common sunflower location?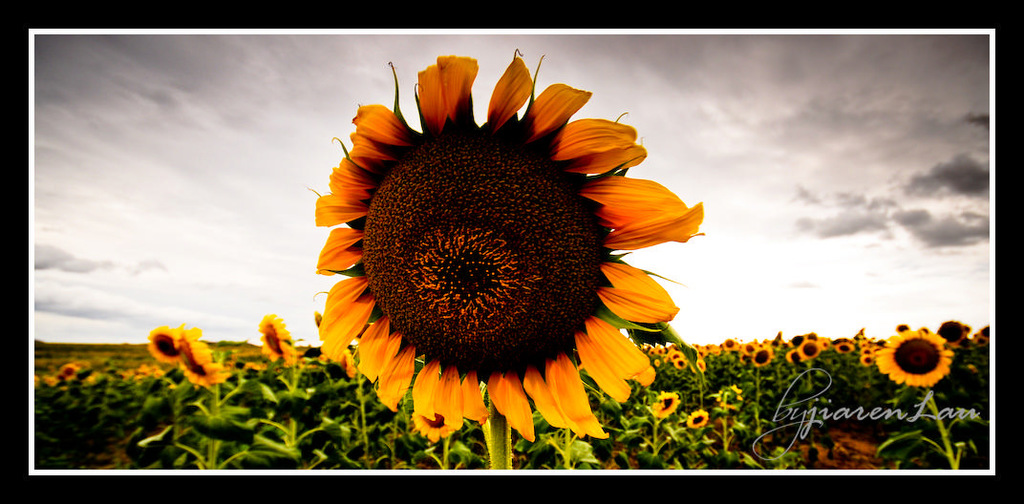
651 390 678 415
